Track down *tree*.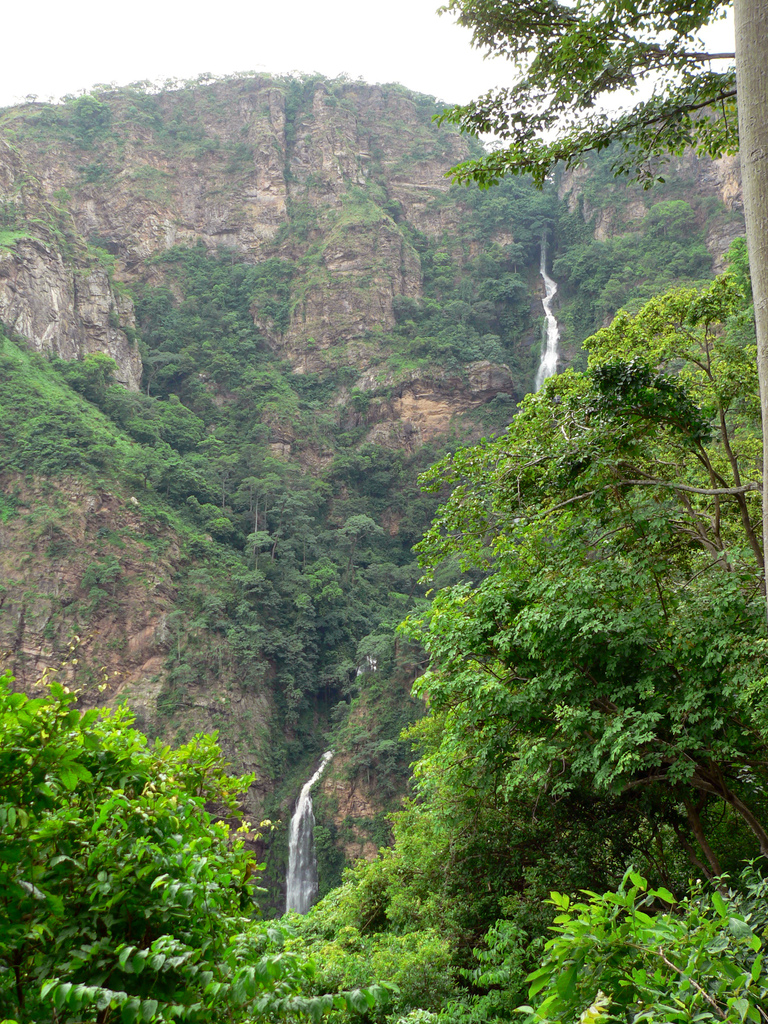
Tracked to 355,246,738,943.
